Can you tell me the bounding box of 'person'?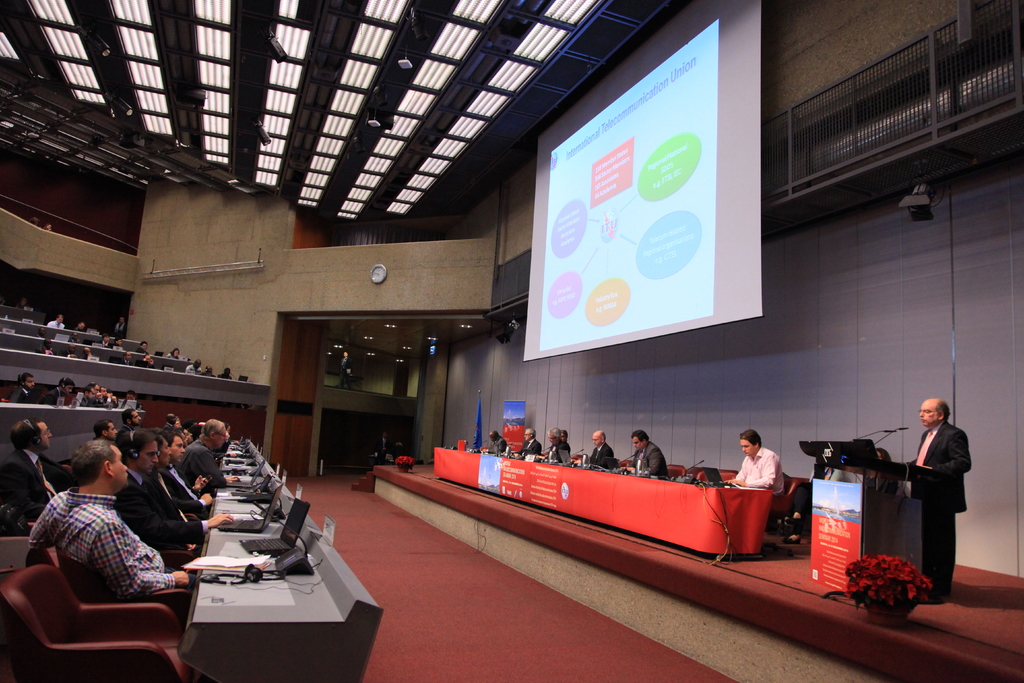
[left=216, top=365, right=232, bottom=381].
